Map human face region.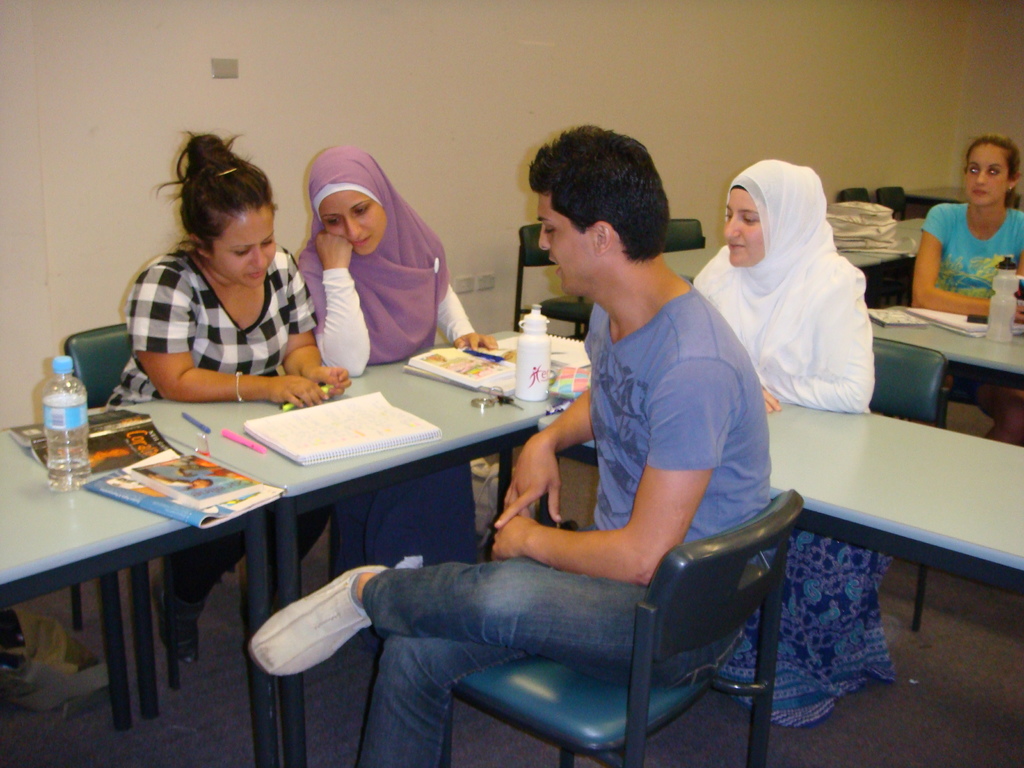
Mapped to [970, 150, 1006, 208].
